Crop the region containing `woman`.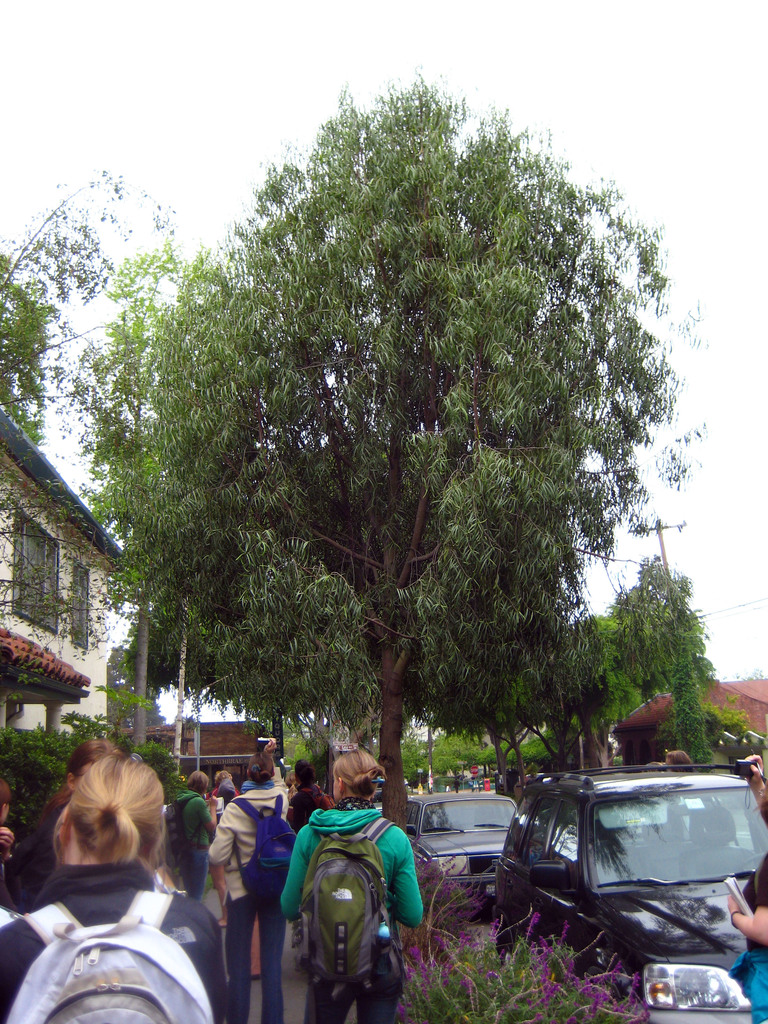
Crop region: left=279, top=751, right=422, bottom=1023.
